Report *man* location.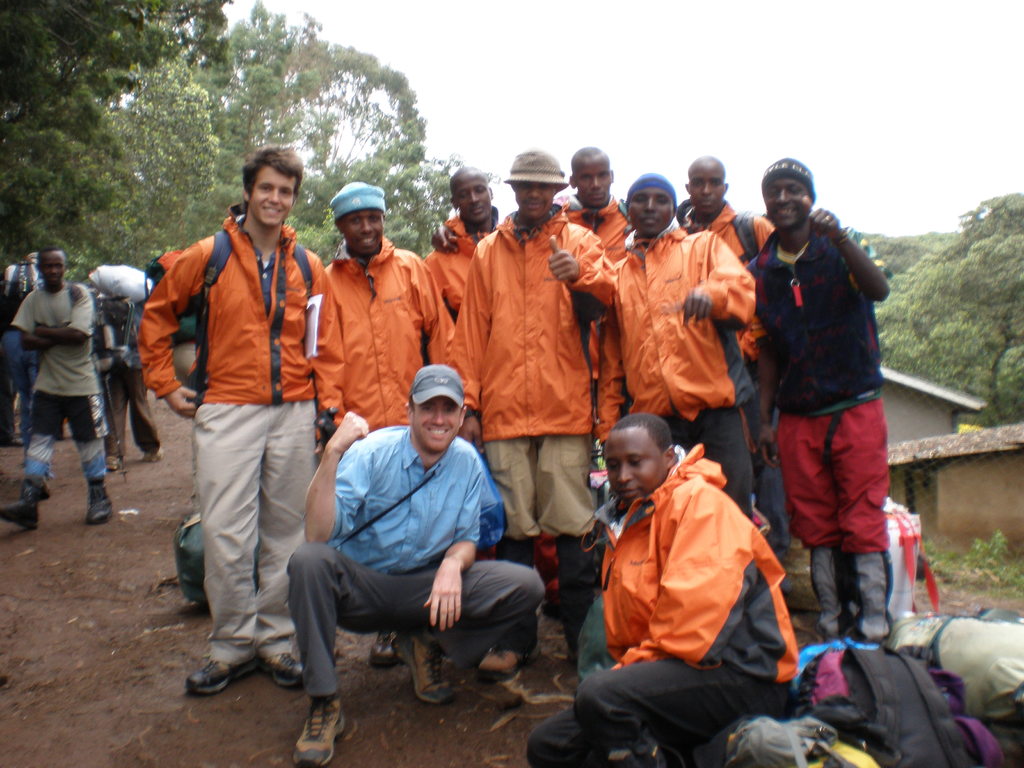
Report: [x1=297, y1=179, x2=464, y2=680].
